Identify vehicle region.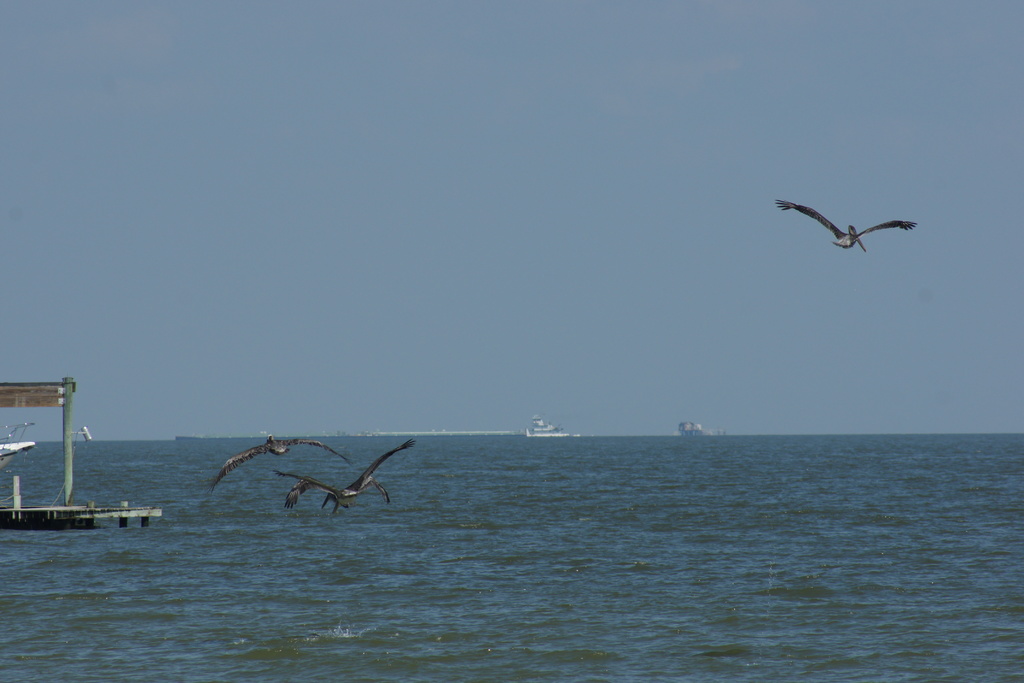
Region: Rect(0, 421, 36, 461).
